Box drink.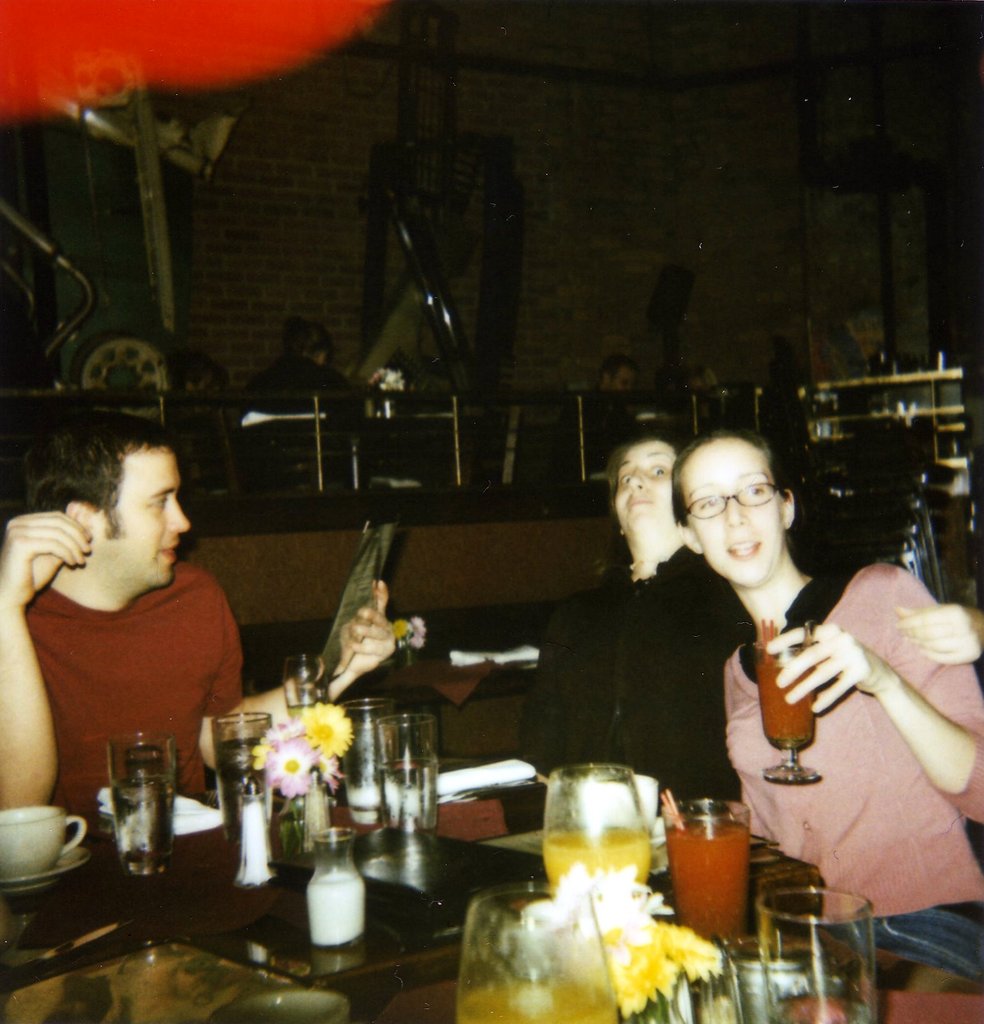
select_region(756, 664, 814, 749).
